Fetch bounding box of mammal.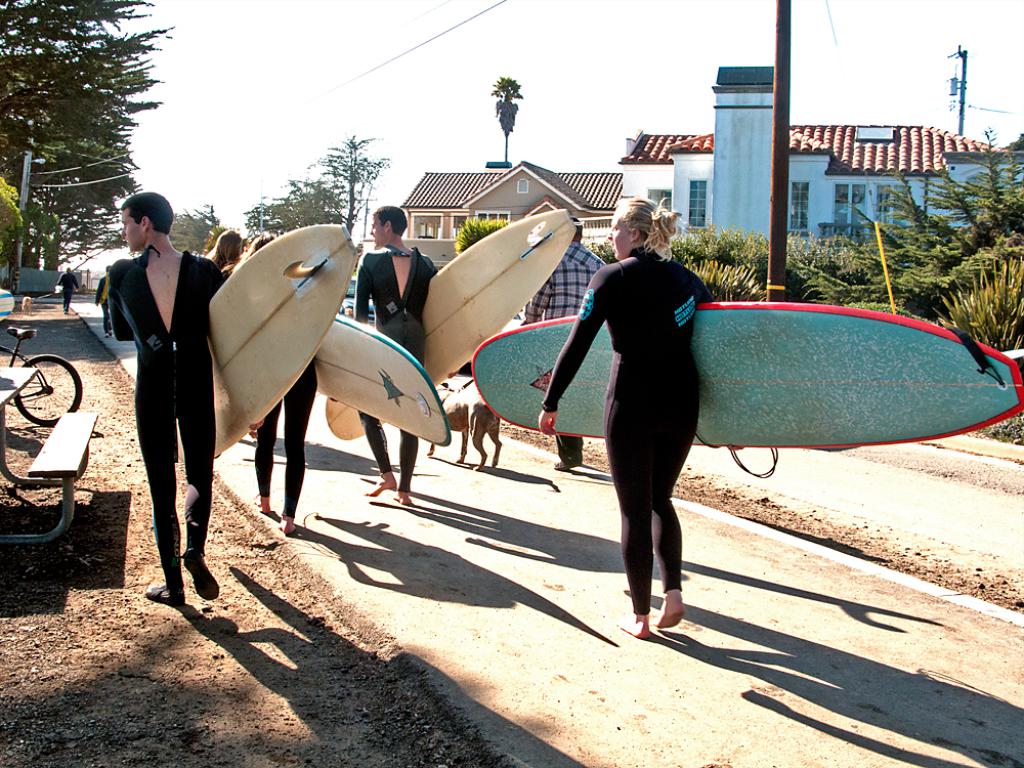
Bbox: pyautogui.locateOnScreen(523, 227, 610, 467).
